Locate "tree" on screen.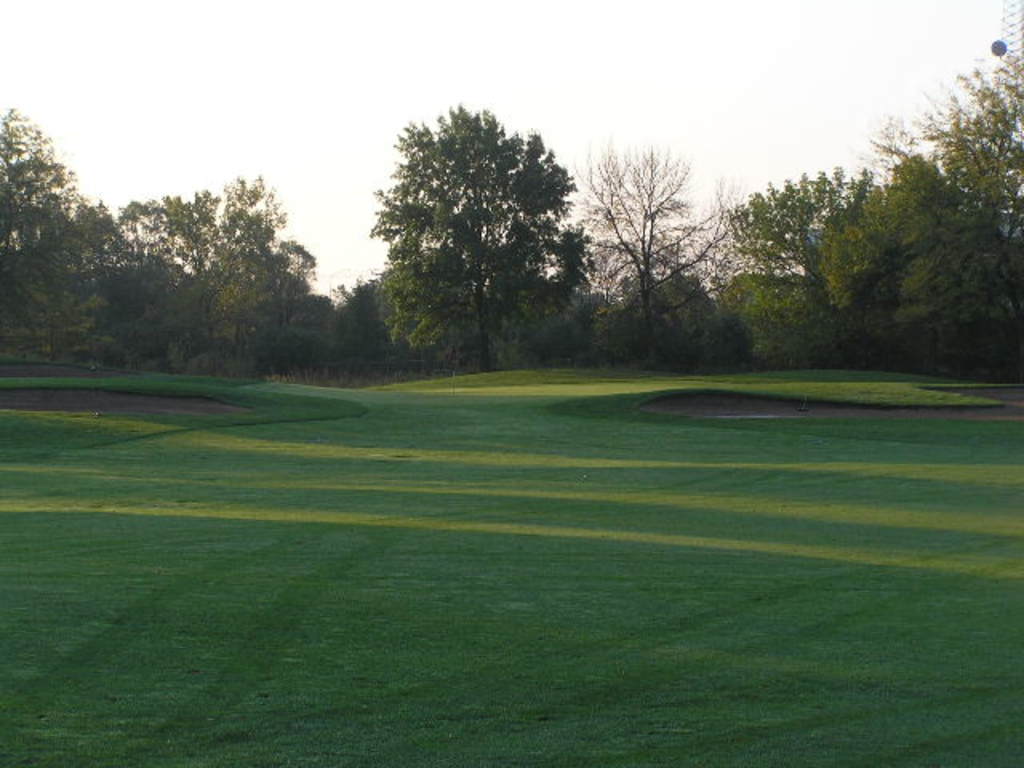
On screen at box(355, 93, 600, 370).
